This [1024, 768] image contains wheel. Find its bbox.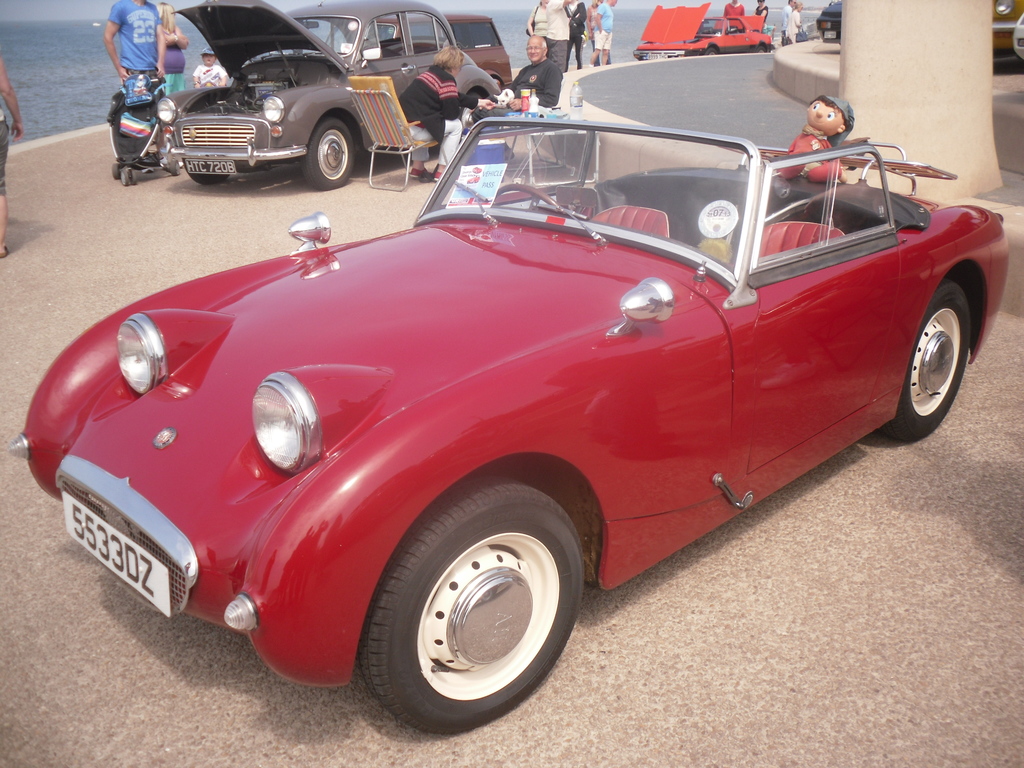
(459, 93, 483, 132).
